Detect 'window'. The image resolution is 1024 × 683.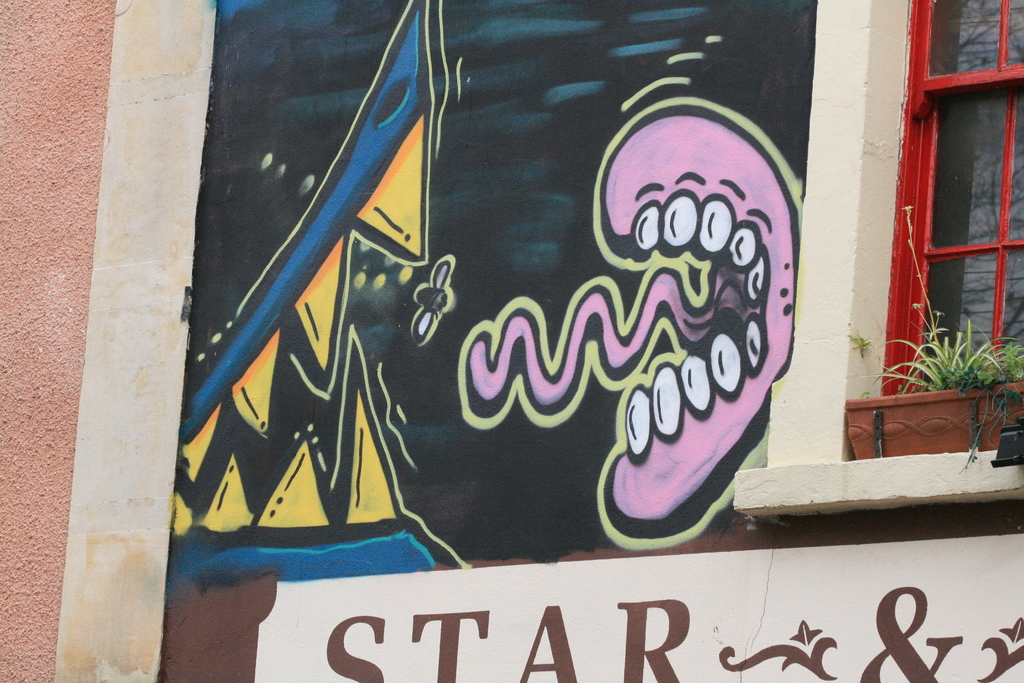
bbox=(859, 37, 1011, 432).
